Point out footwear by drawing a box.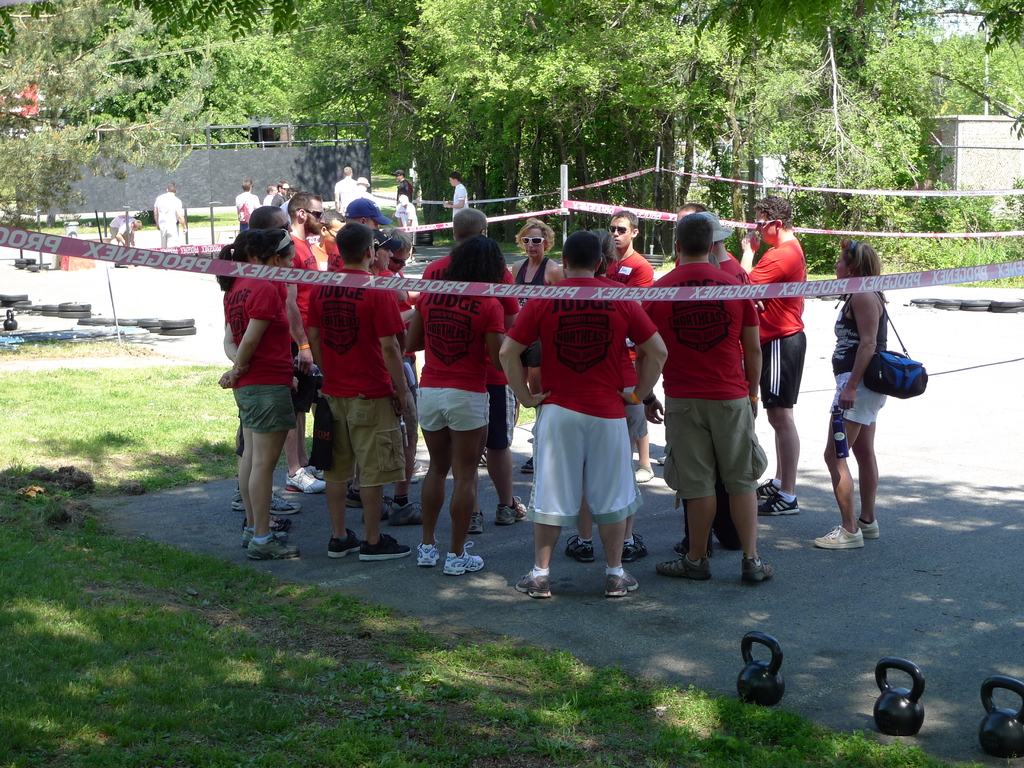
[x1=232, y1=484, x2=252, y2=509].
